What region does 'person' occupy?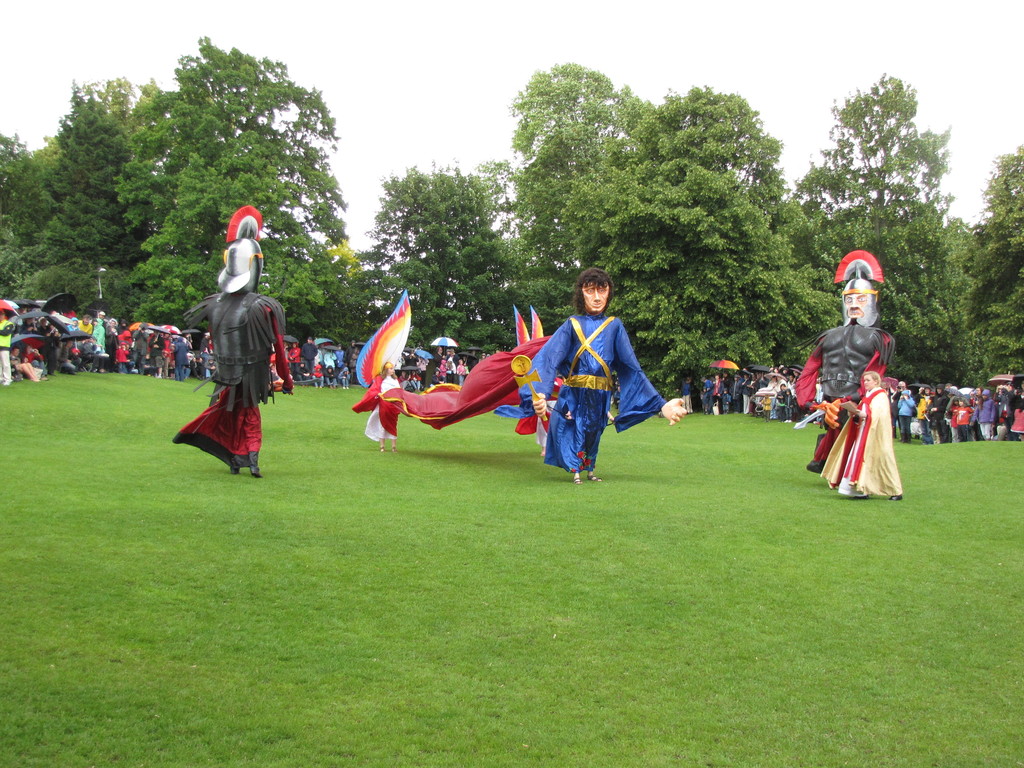
bbox=[20, 341, 52, 380].
